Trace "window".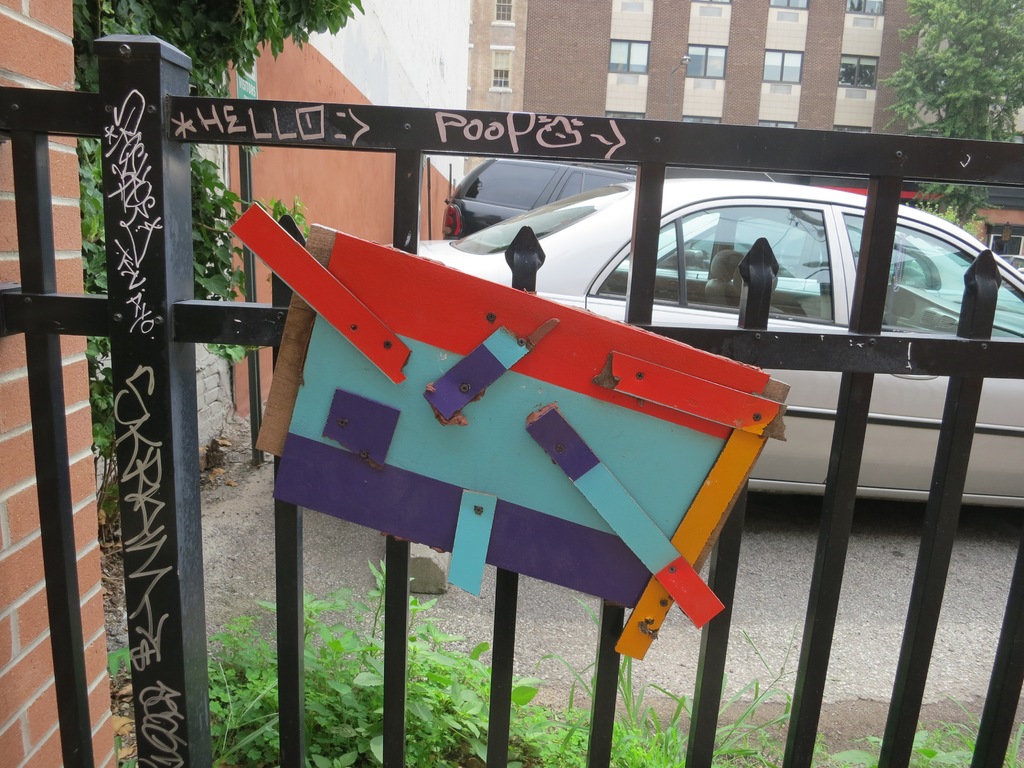
Traced to [490, 1, 516, 27].
